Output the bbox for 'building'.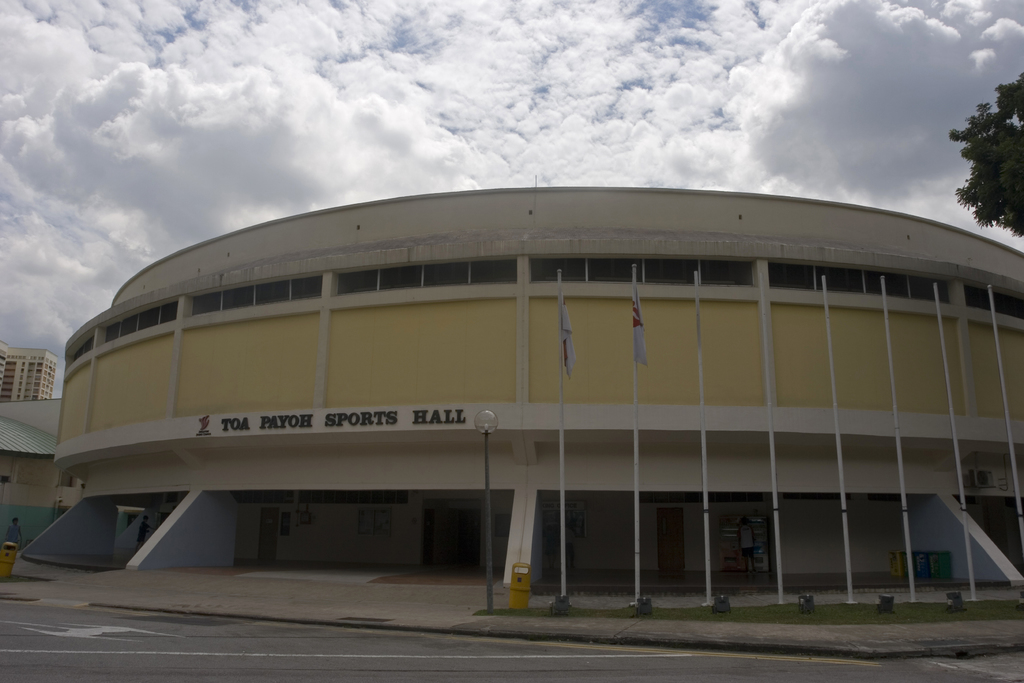
0, 341, 56, 400.
